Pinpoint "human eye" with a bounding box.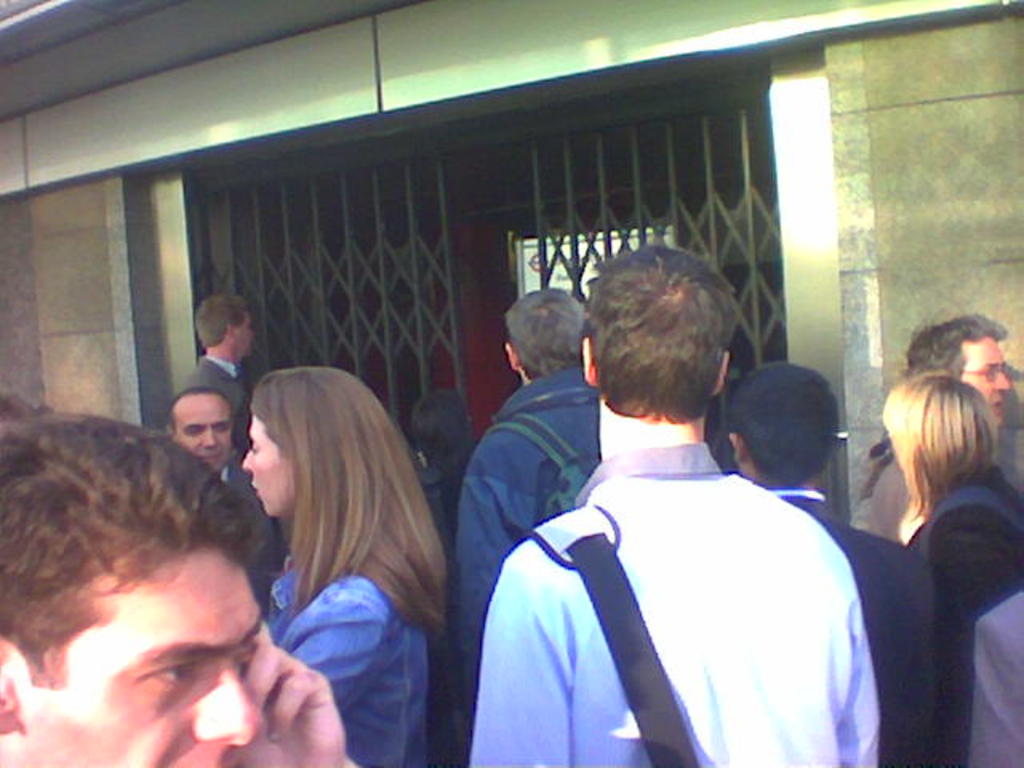
l=232, t=642, r=261, b=664.
